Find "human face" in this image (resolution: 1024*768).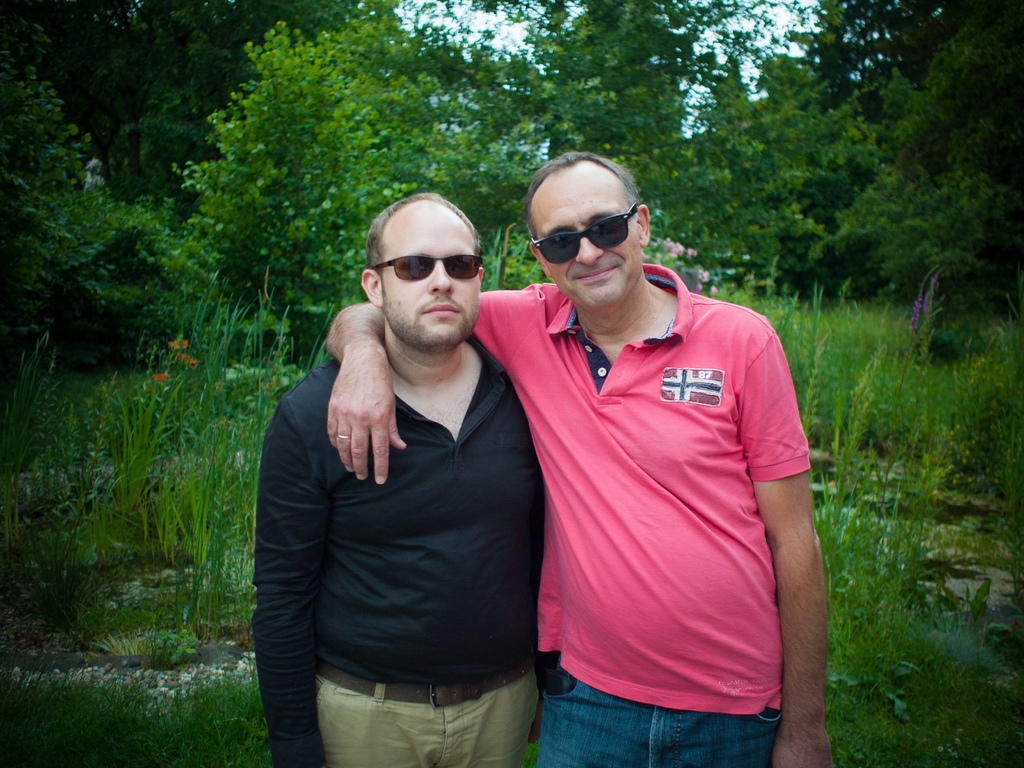
532, 162, 634, 300.
